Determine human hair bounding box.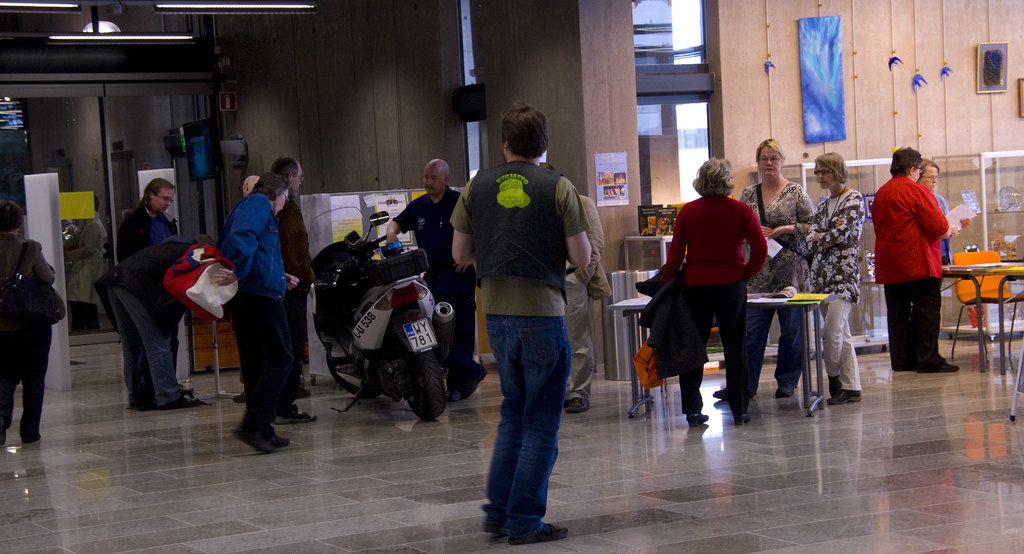
Determined: 143:178:181:204.
